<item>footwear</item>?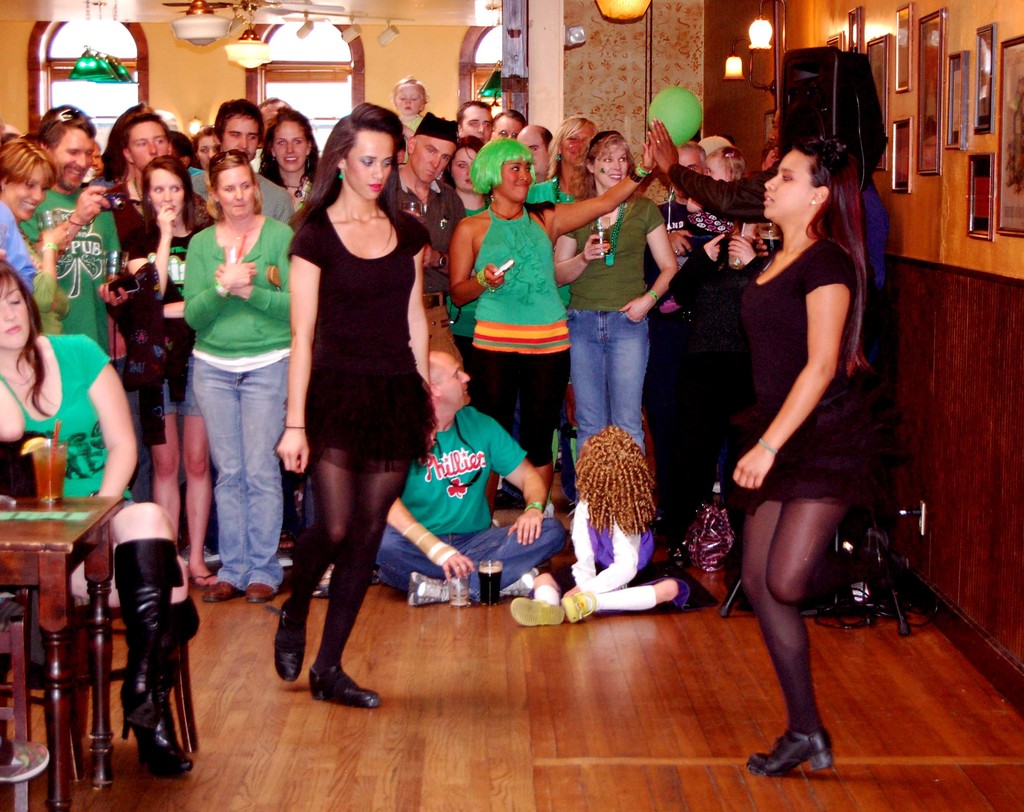
box(500, 567, 538, 598)
